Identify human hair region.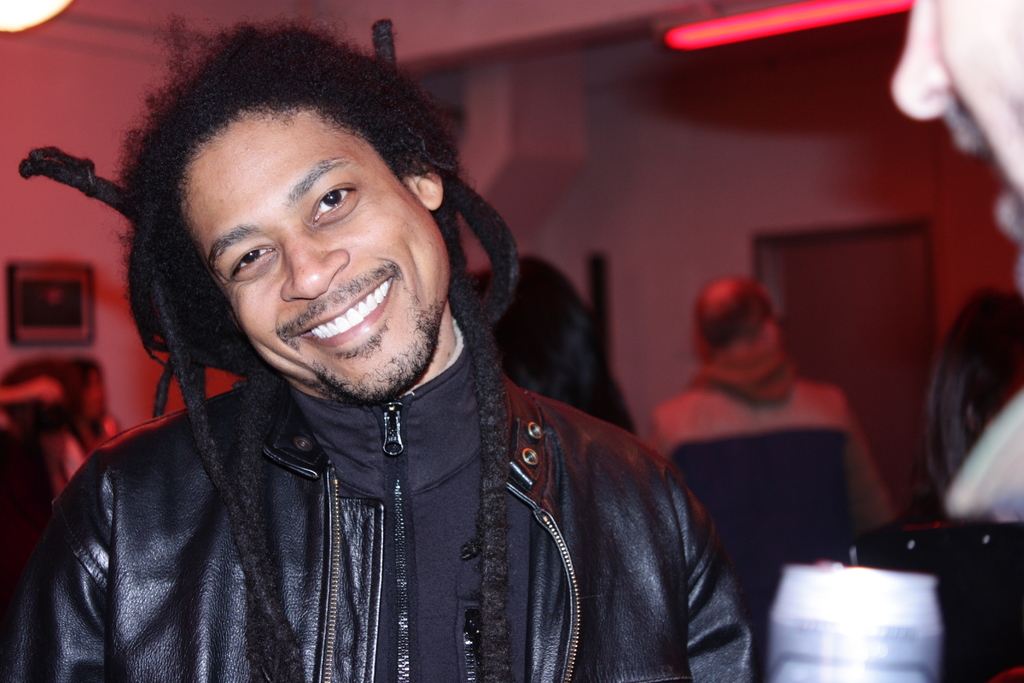
Region: locate(696, 284, 769, 349).
